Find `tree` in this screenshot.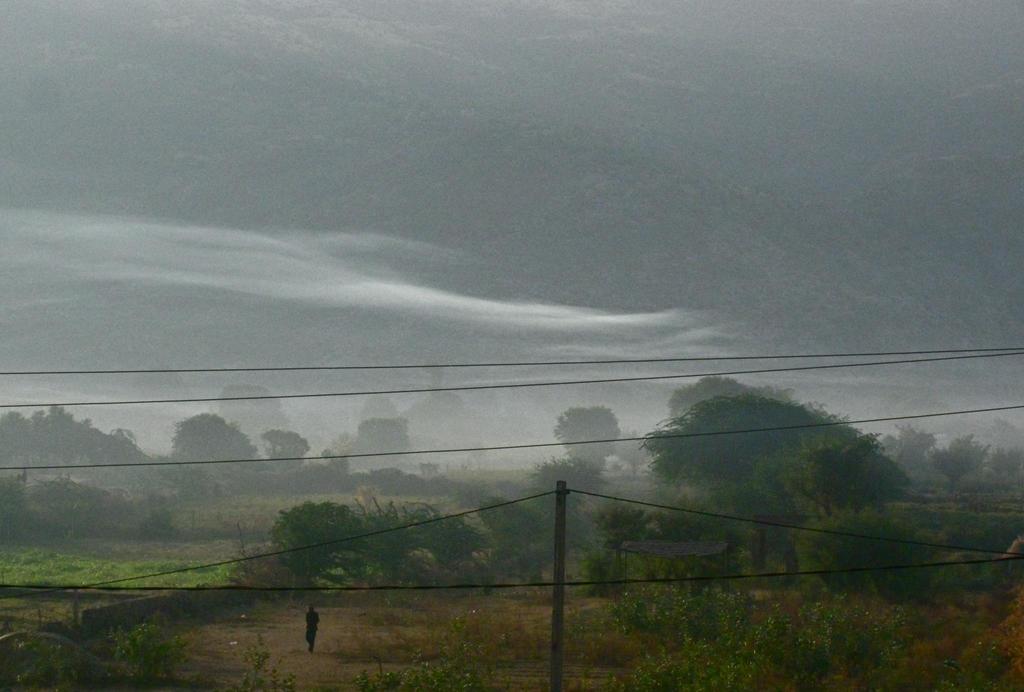
The bounding box for `tree` is <box>415,387,464,433</box>.
